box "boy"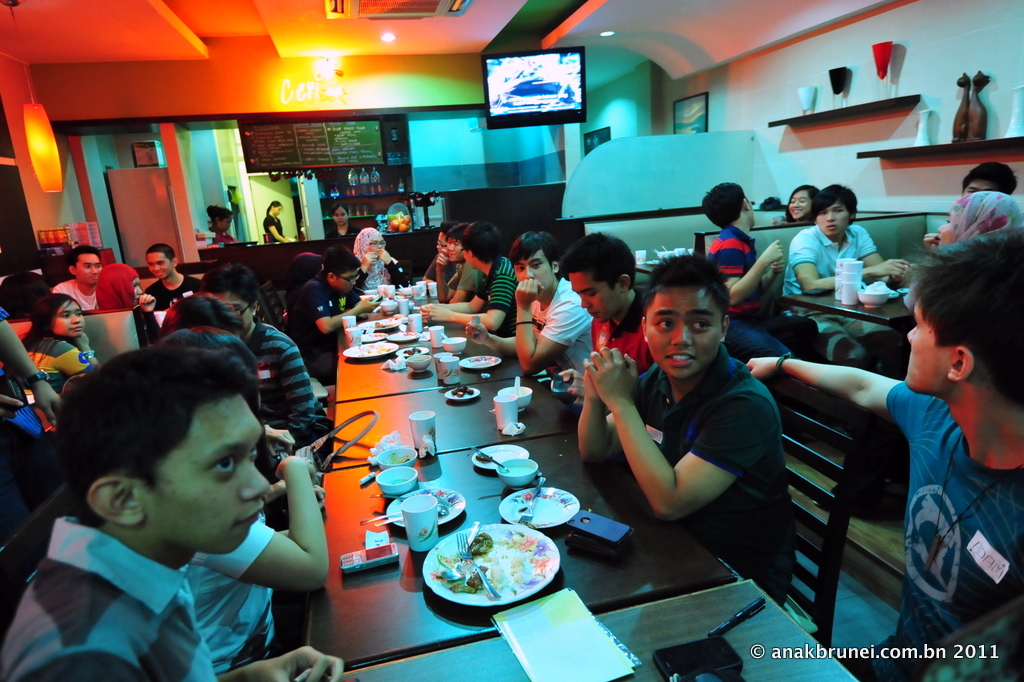
pyautogui.locateOnScreen(784, 186, 908, 364)
